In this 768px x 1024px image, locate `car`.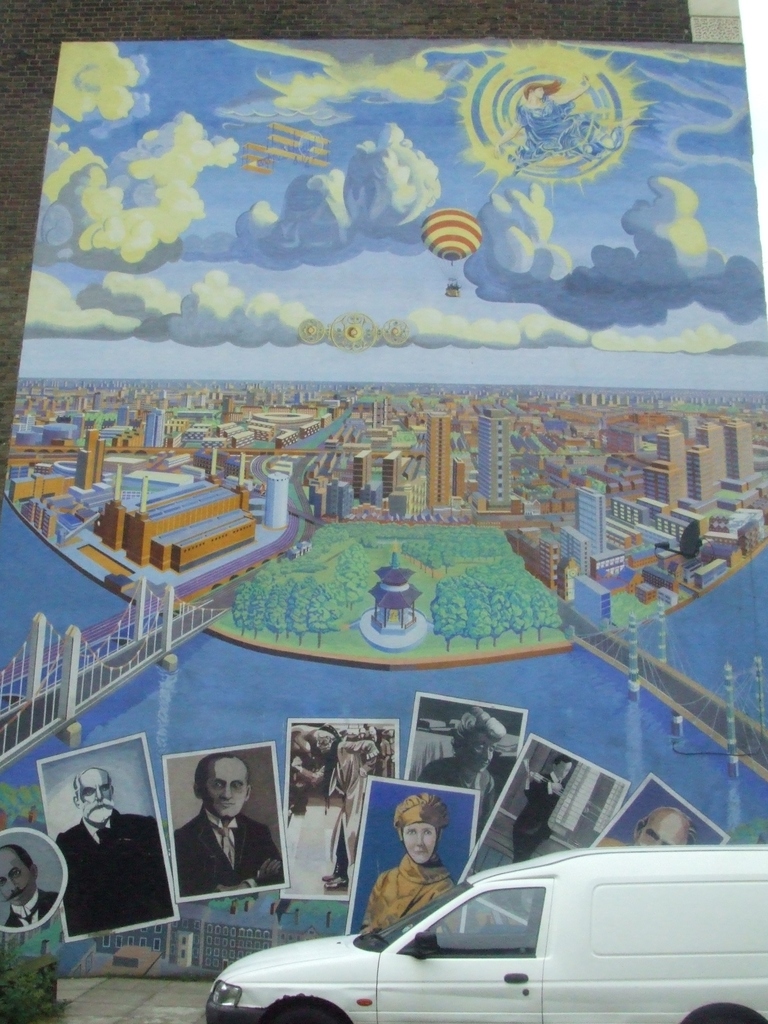
Bounding box: <box>203,844,767,1023</box>.
